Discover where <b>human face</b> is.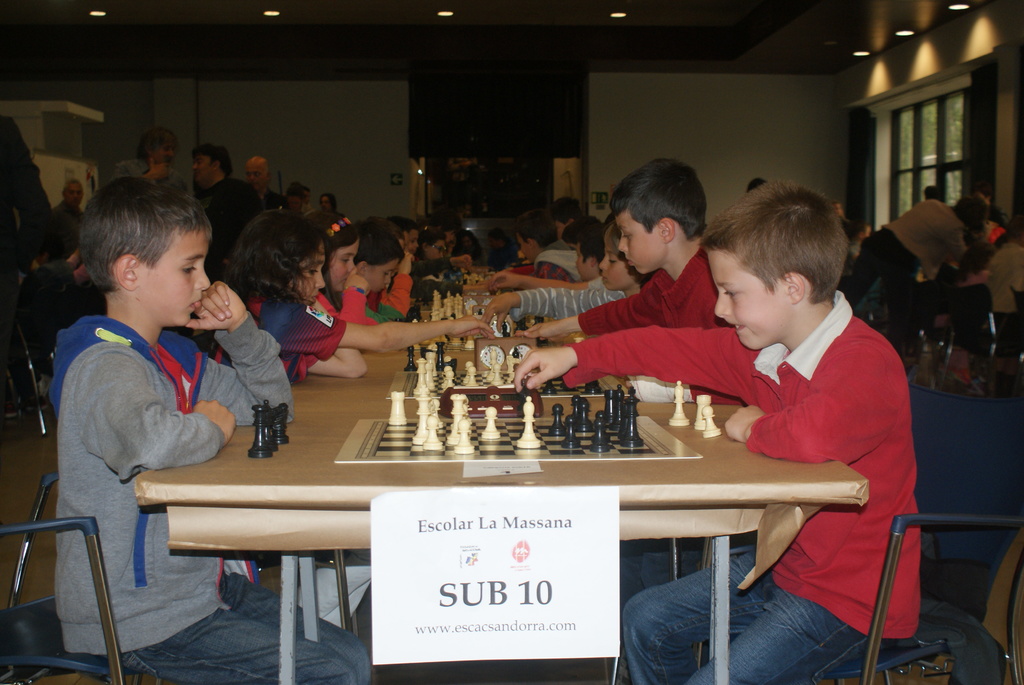
Discovered at region(575, 243, 596, 281).
